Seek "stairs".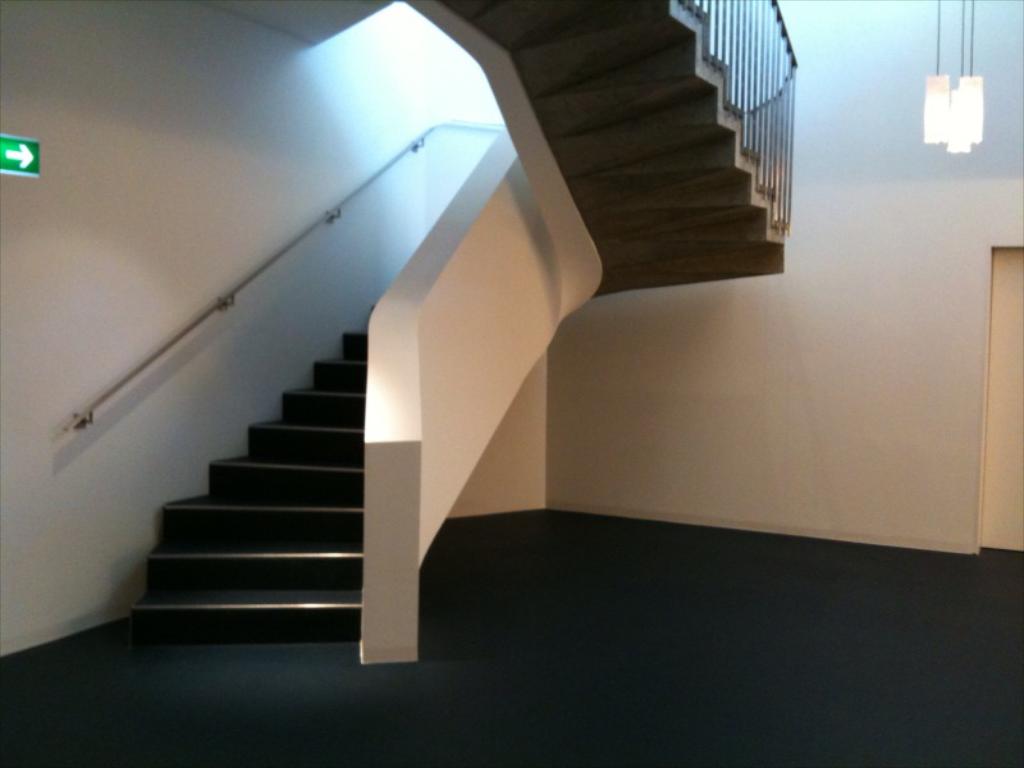
region(132, 0, 788, 645).
